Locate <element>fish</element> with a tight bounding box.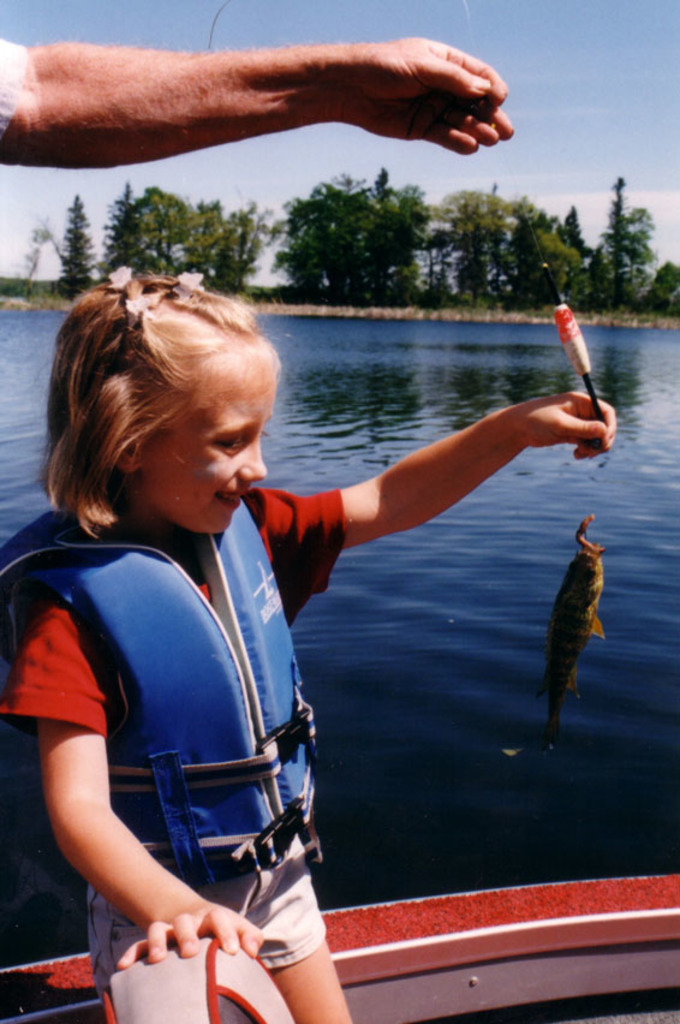
crop(524, 514, 616, 764).
